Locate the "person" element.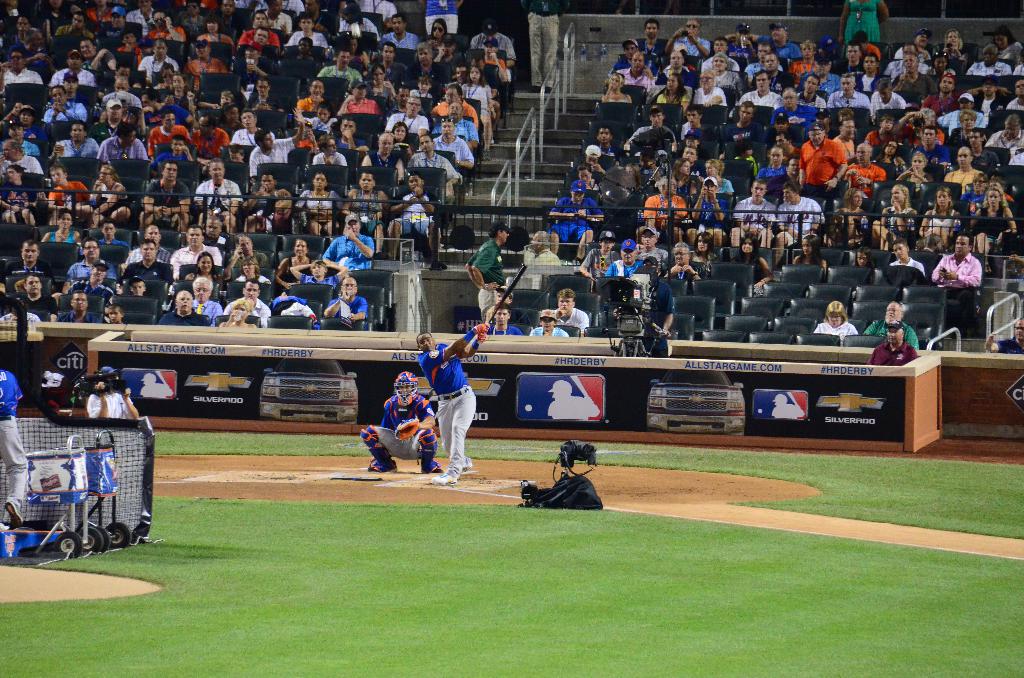
Element bbox: [426,348,474,483].
